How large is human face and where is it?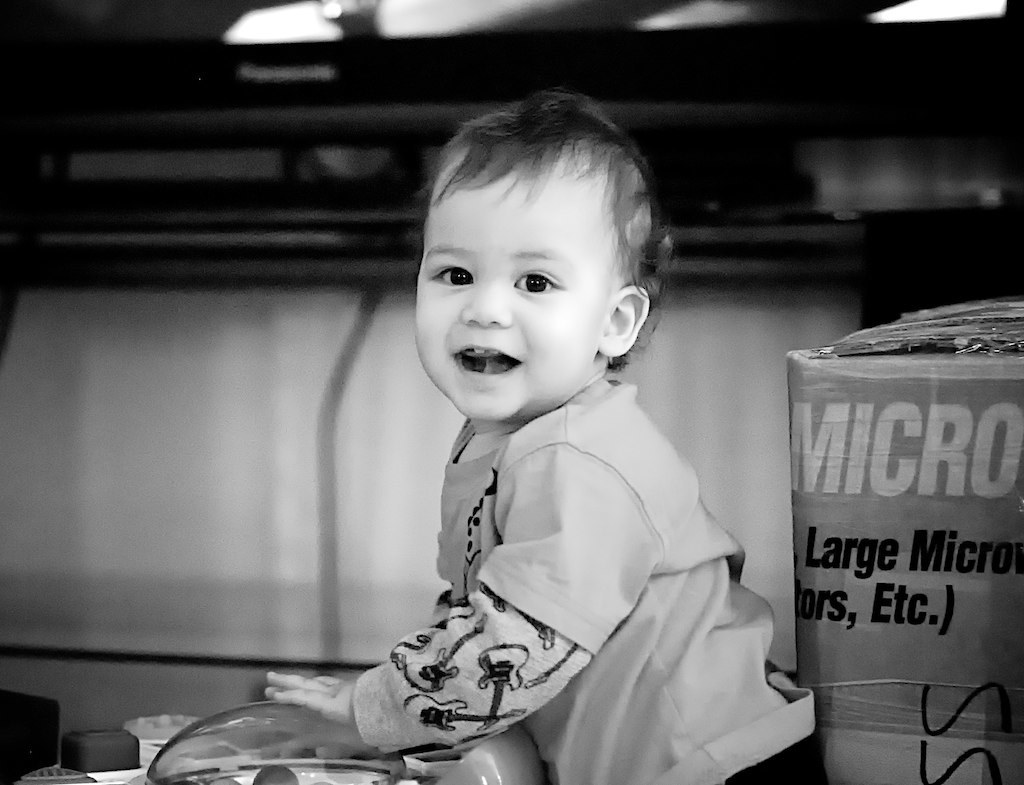
Bounding box: region(418, 173, 601, 421).
